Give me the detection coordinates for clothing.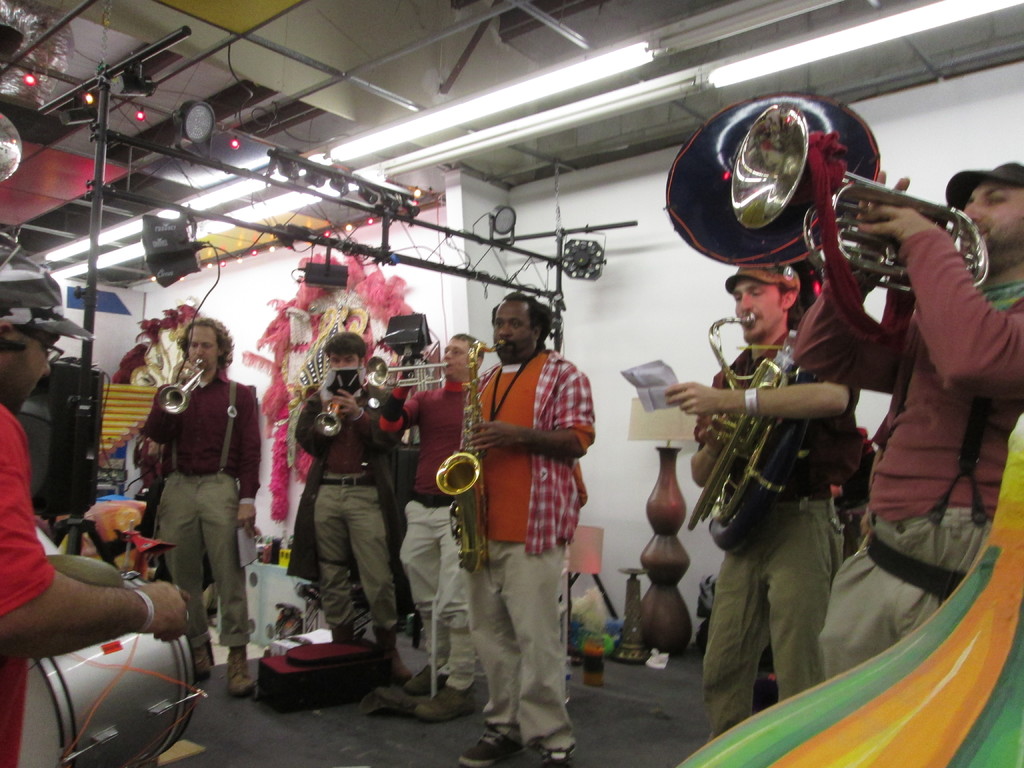
467 346 595 750.
